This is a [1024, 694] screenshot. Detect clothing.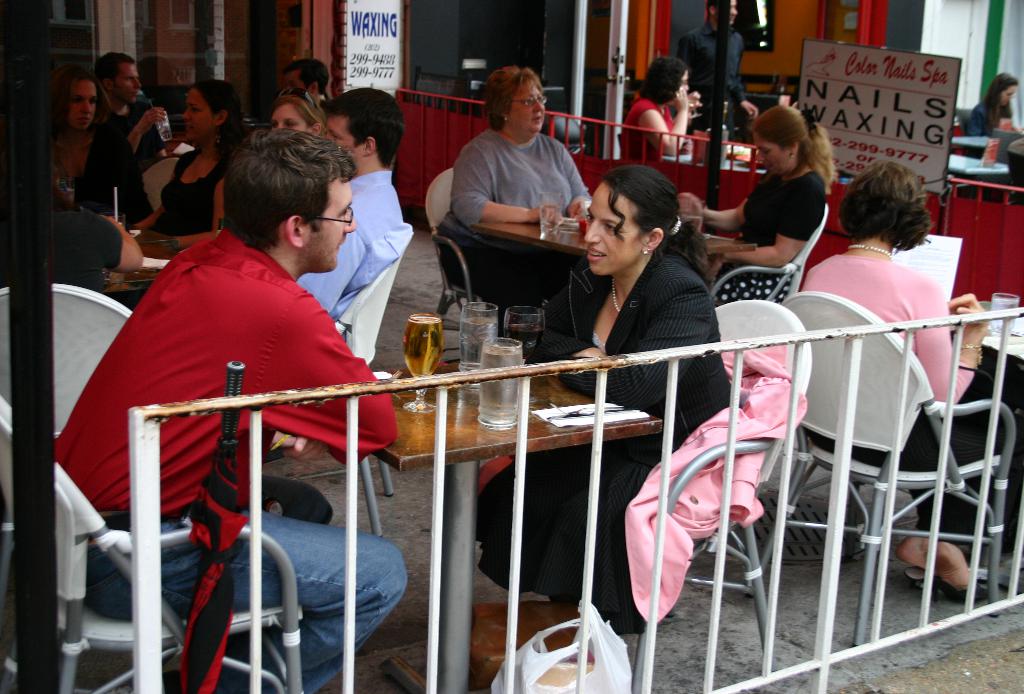
crop(297, 168, 411, 322).
